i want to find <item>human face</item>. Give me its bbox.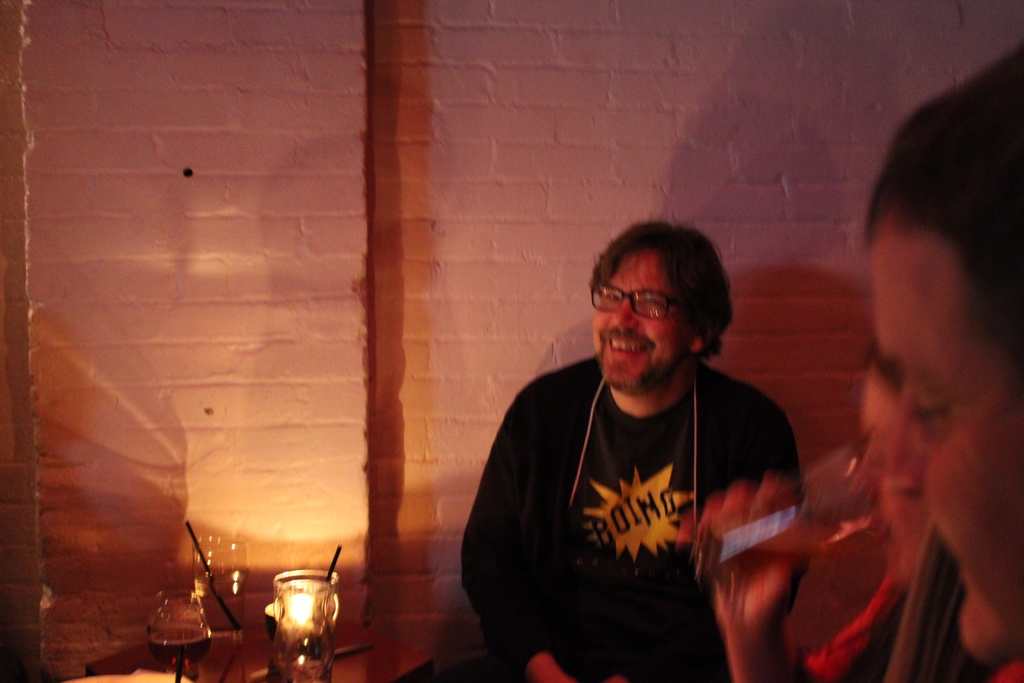
{"left": 886, "top": 222, "right": 1023, "bottom": 668}.
